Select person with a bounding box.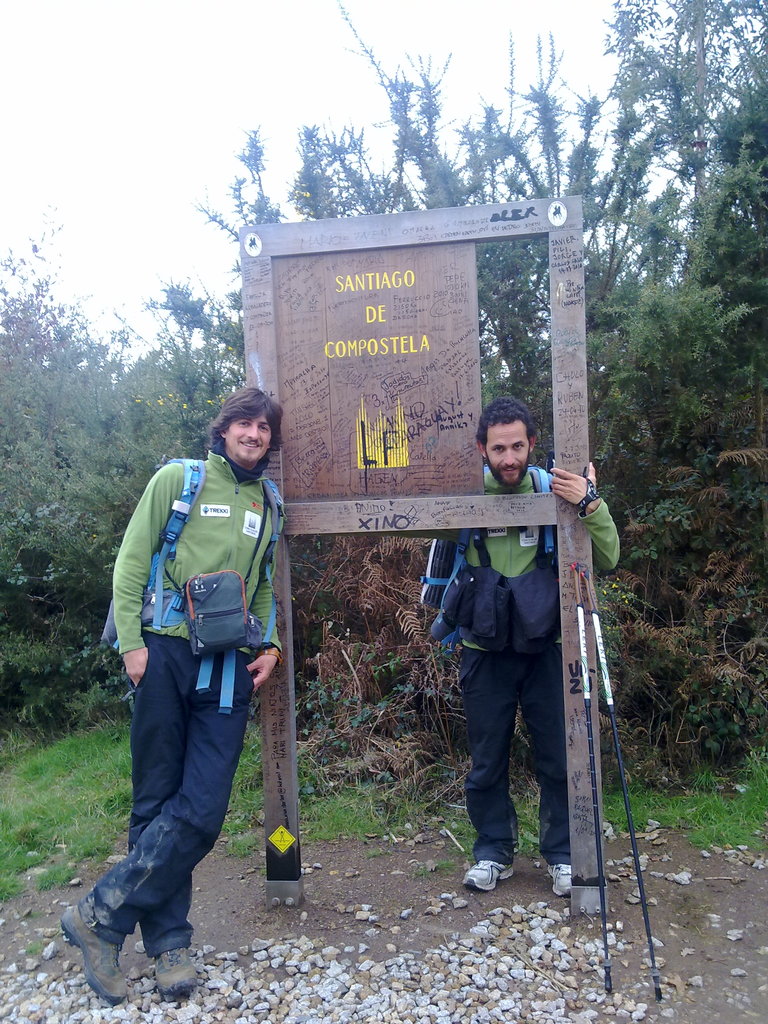
[left=93, top=370, right=289, bottom=956].
